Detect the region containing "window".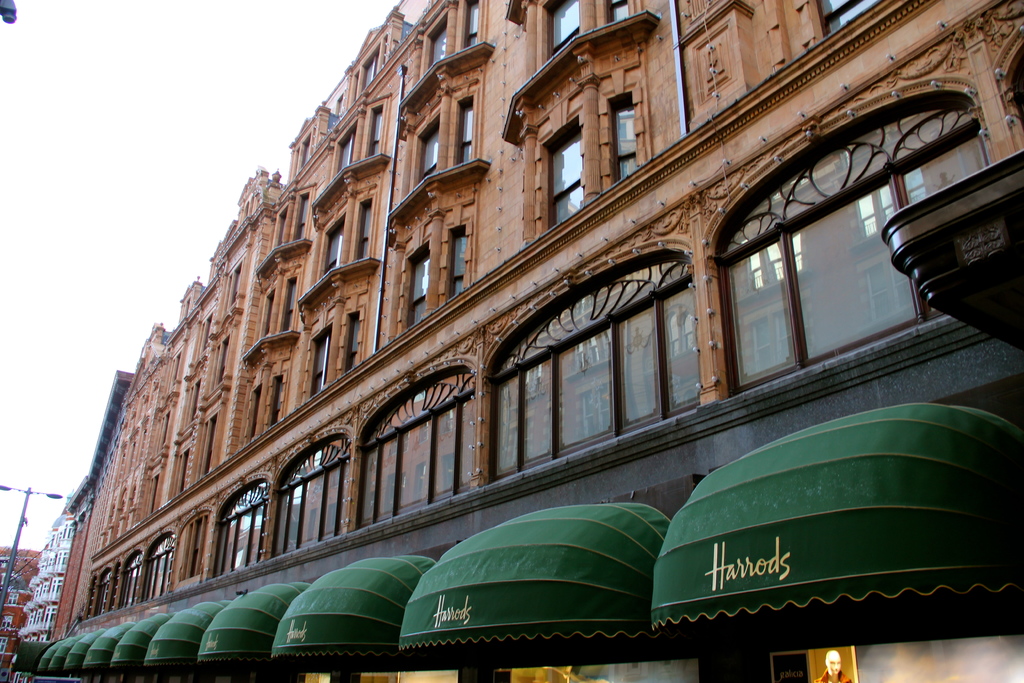
[x1=274, y1=429, x2=348, y2=548].
